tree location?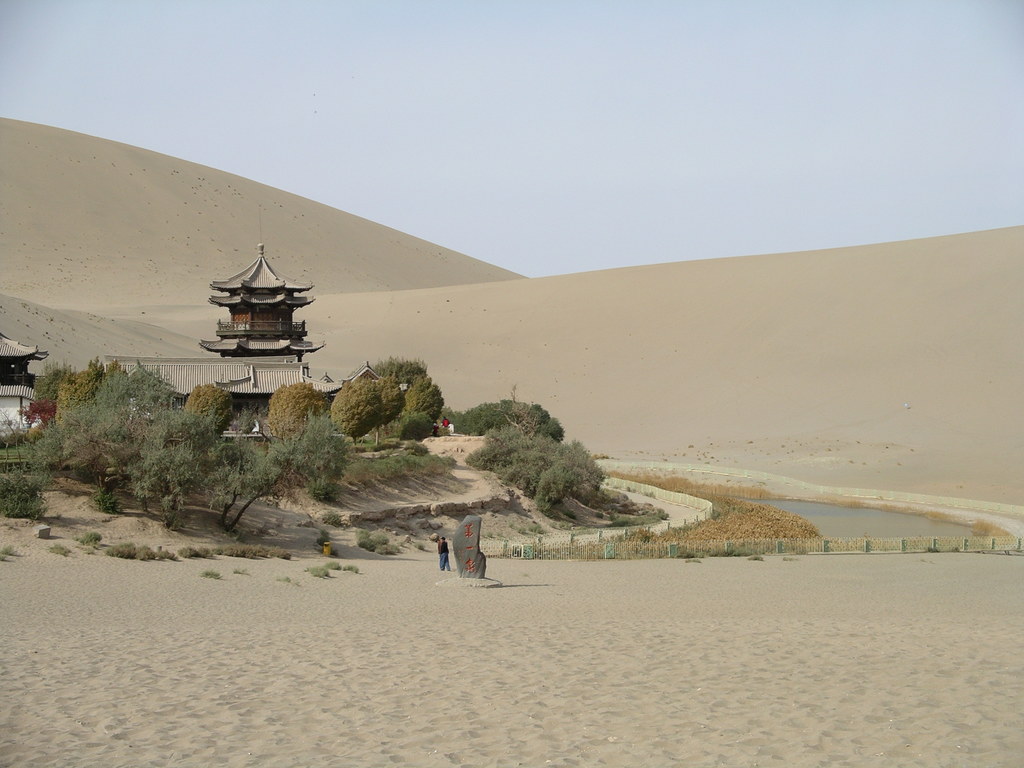
319/356/433/442
